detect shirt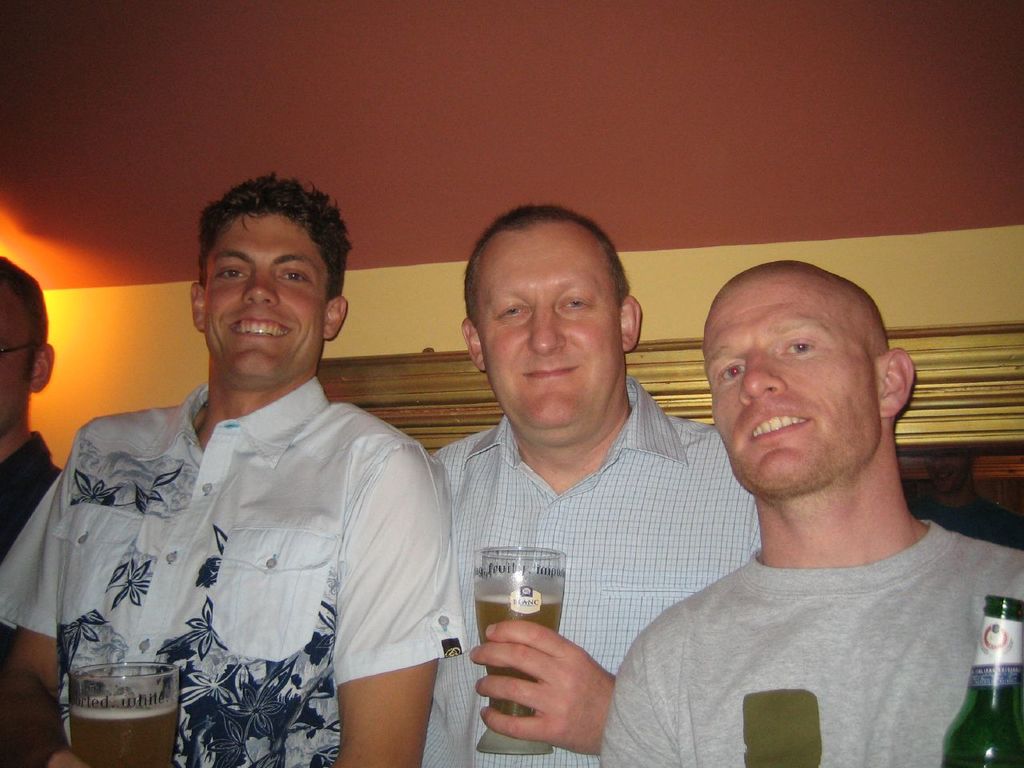
434 374 762 767
